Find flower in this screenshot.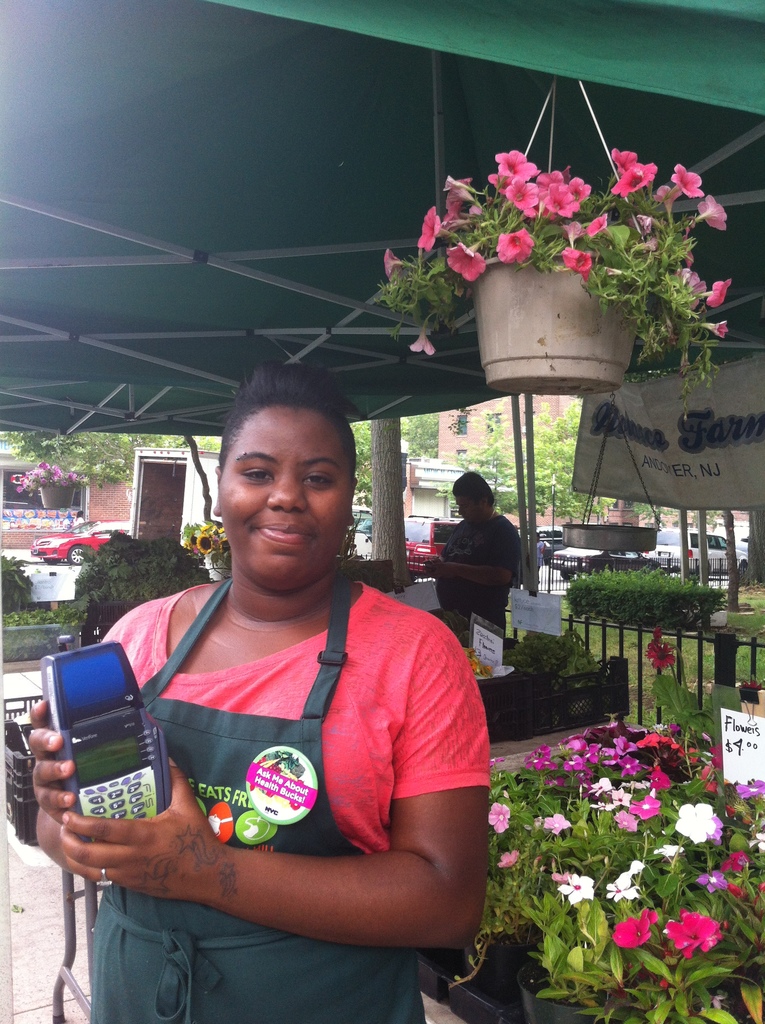
The bounding box for flower is 447, 241, 485, 281.
